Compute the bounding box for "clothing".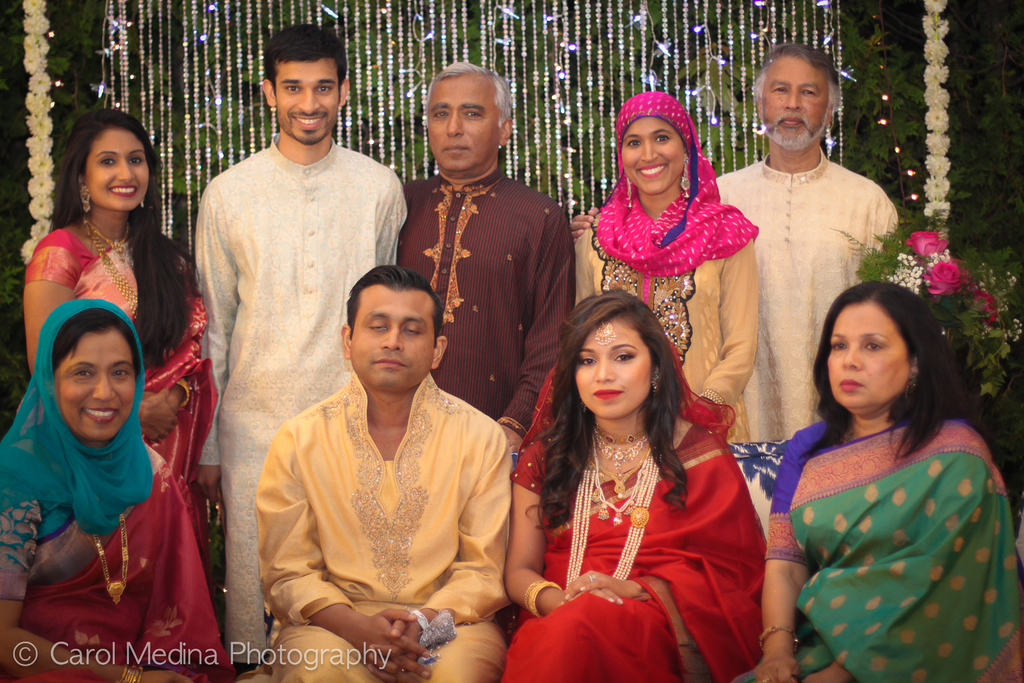
l=397, t=173, r=584, b=431.
